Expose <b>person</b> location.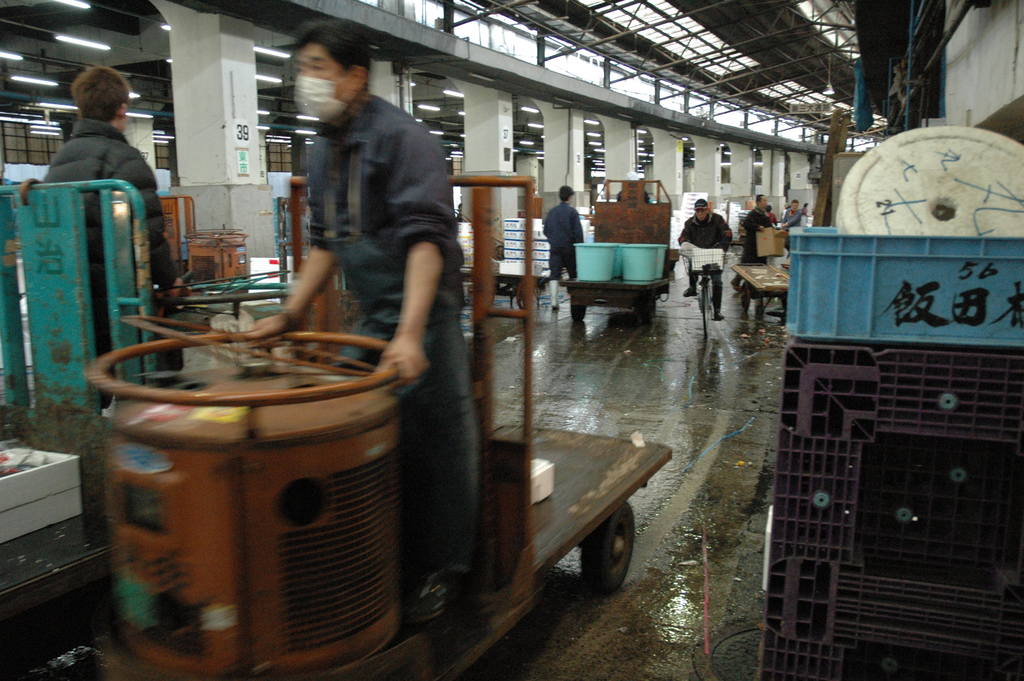
Exposed at 741, 193, 775, 296.
